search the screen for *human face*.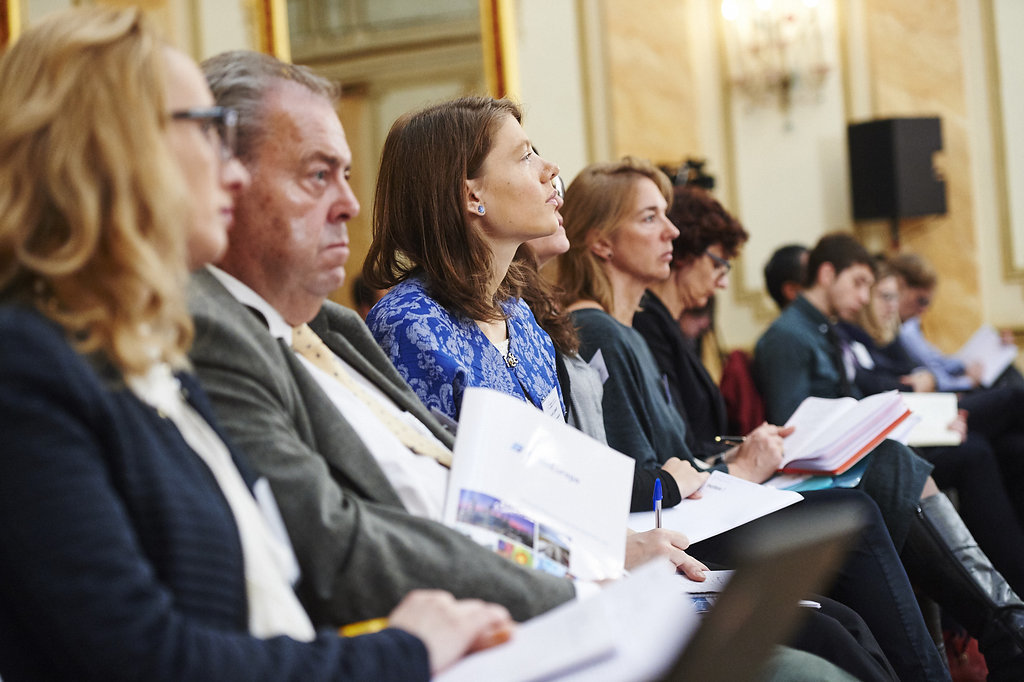
Found at bbox=[614, 180, 678, 279].
